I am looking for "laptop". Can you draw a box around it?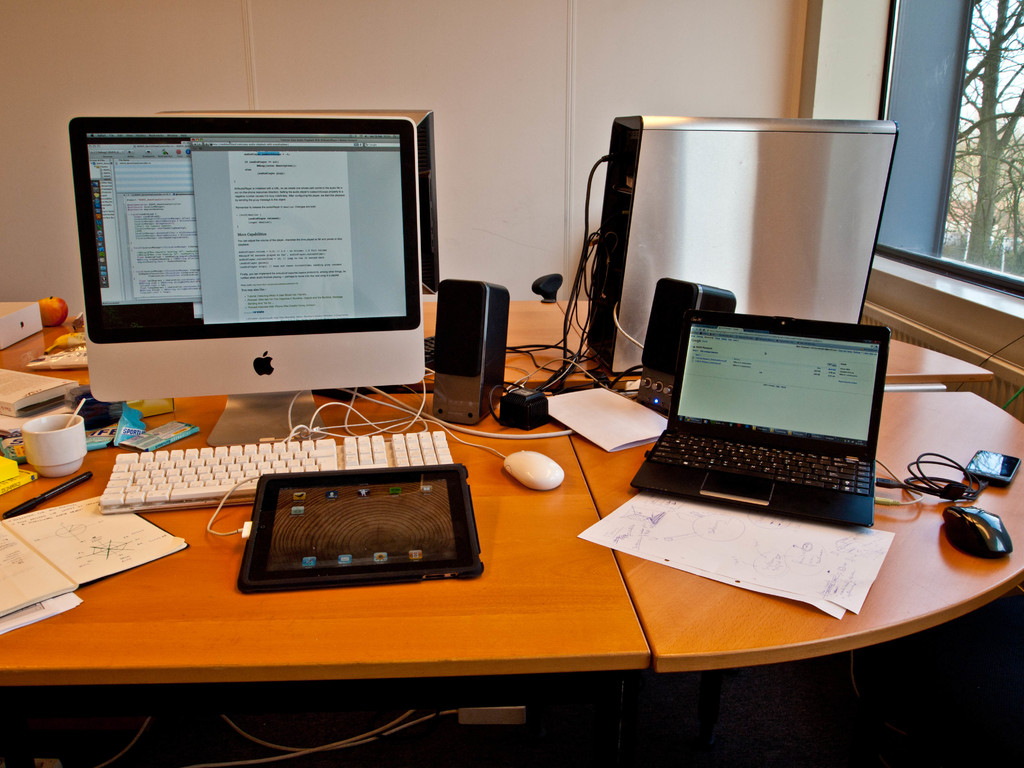
Sure, the bounding box is l=628, t=305, r=890, b=525.
